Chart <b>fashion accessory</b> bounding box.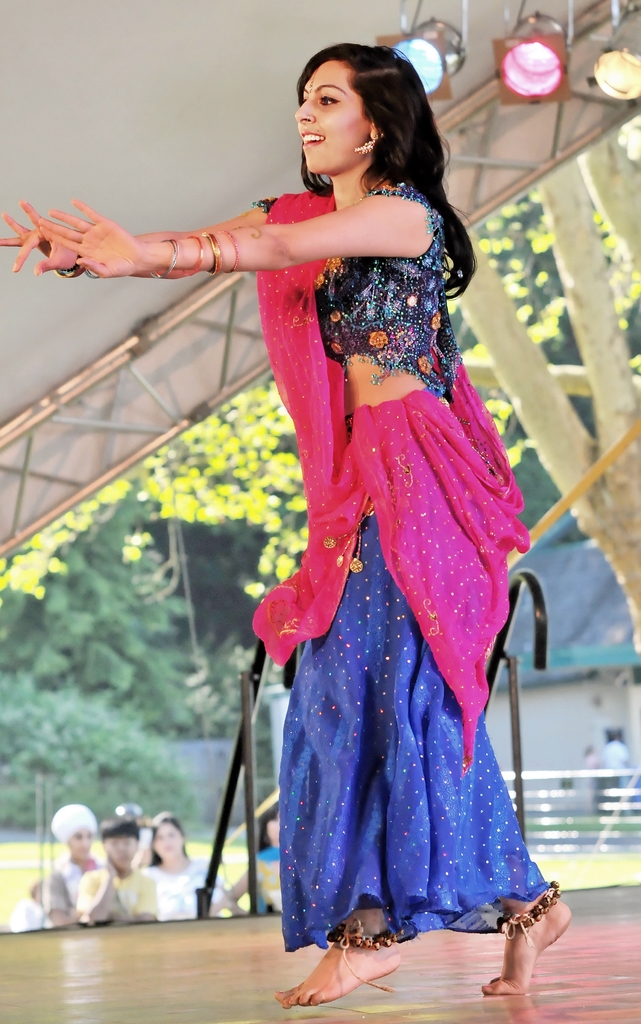
Charted: 51/254/102/279.
